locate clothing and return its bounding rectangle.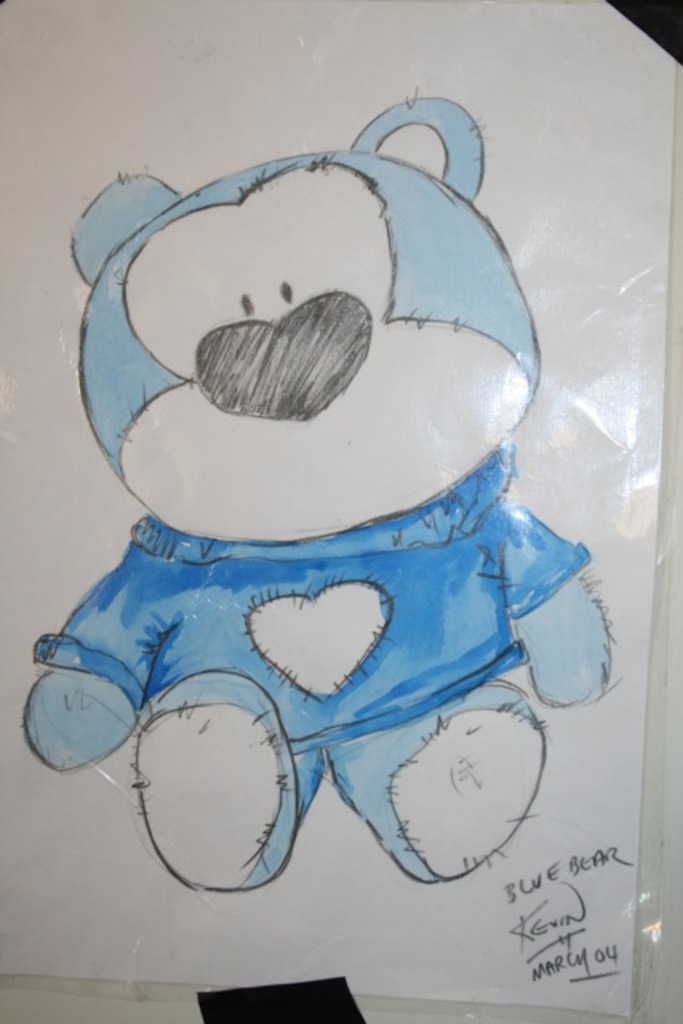
[x1=22, y1=430, x2=582, y2=899].
